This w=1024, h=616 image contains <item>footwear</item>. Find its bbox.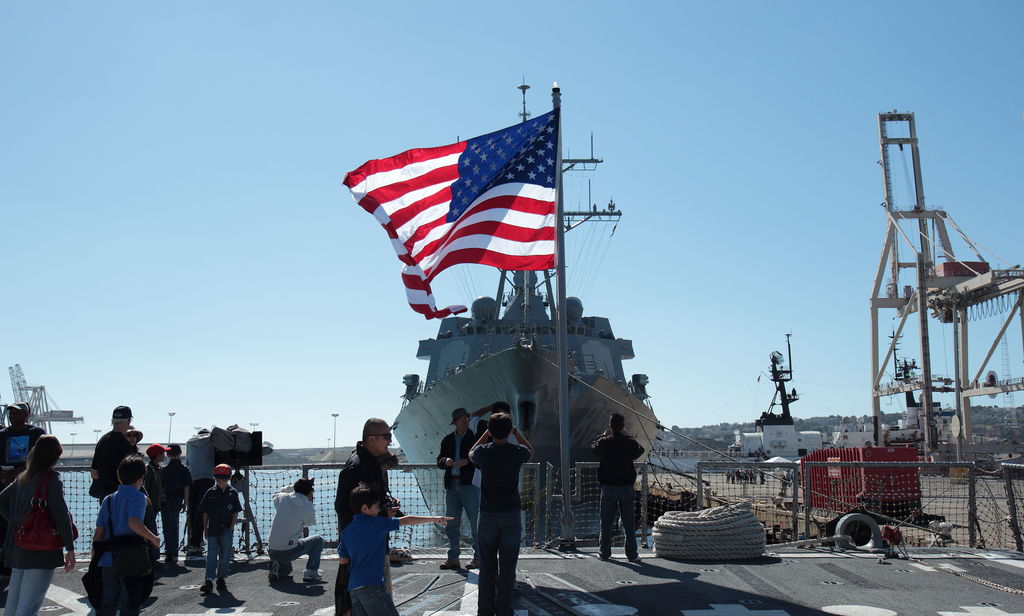
[631, 554, 642, 560].
